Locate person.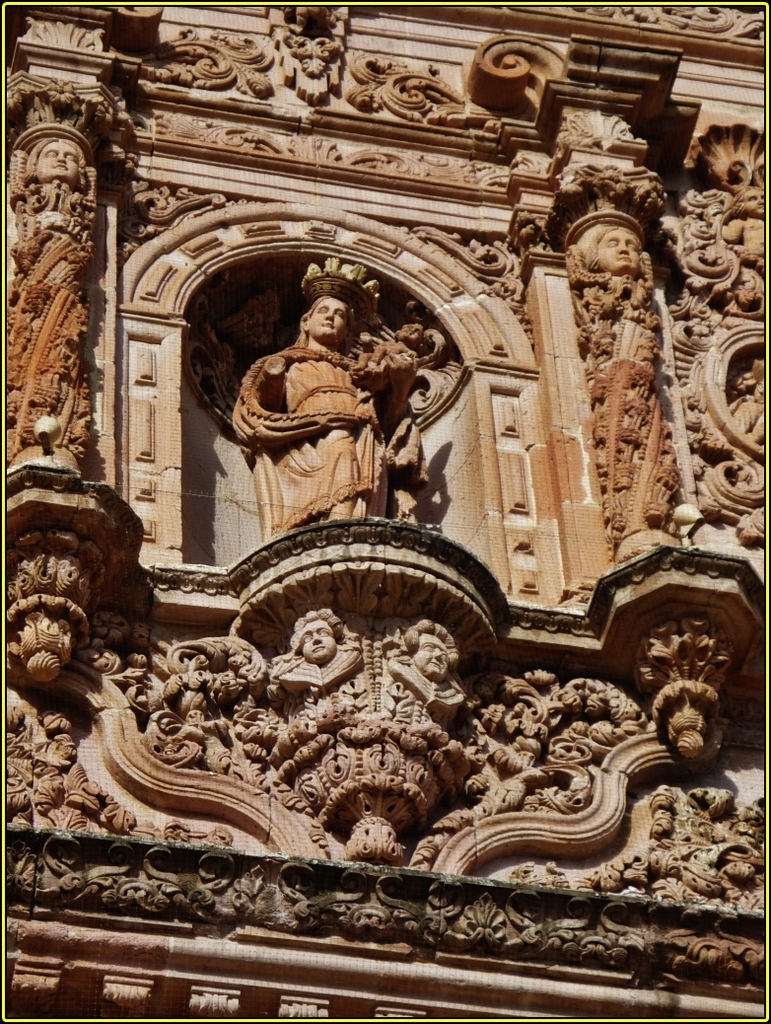
Bounding box: 717,191,770,277.
